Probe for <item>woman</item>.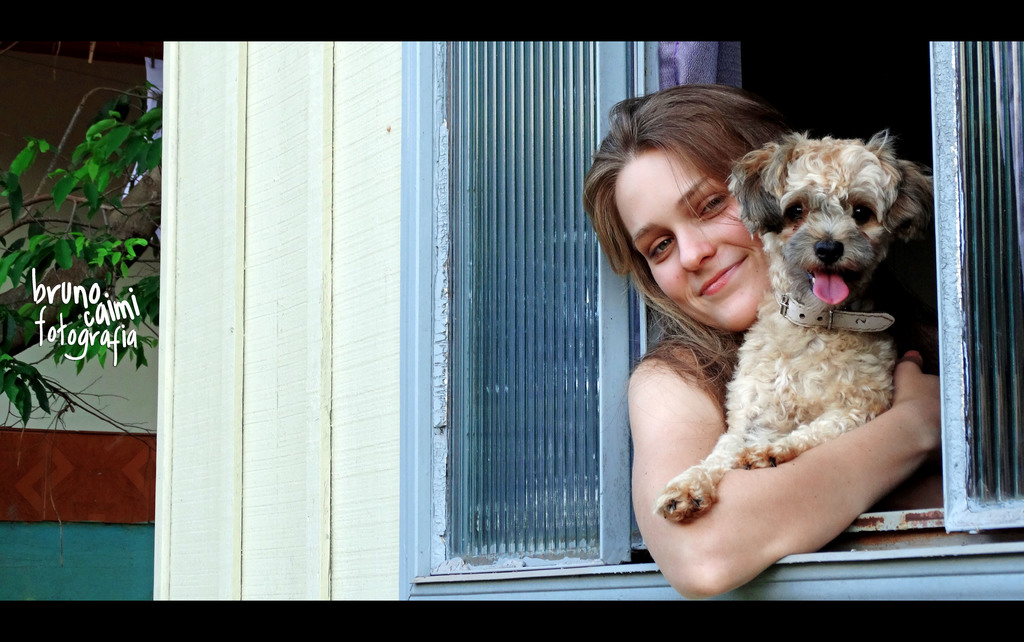
Probe result: locate(618, 98, 919, 554).
